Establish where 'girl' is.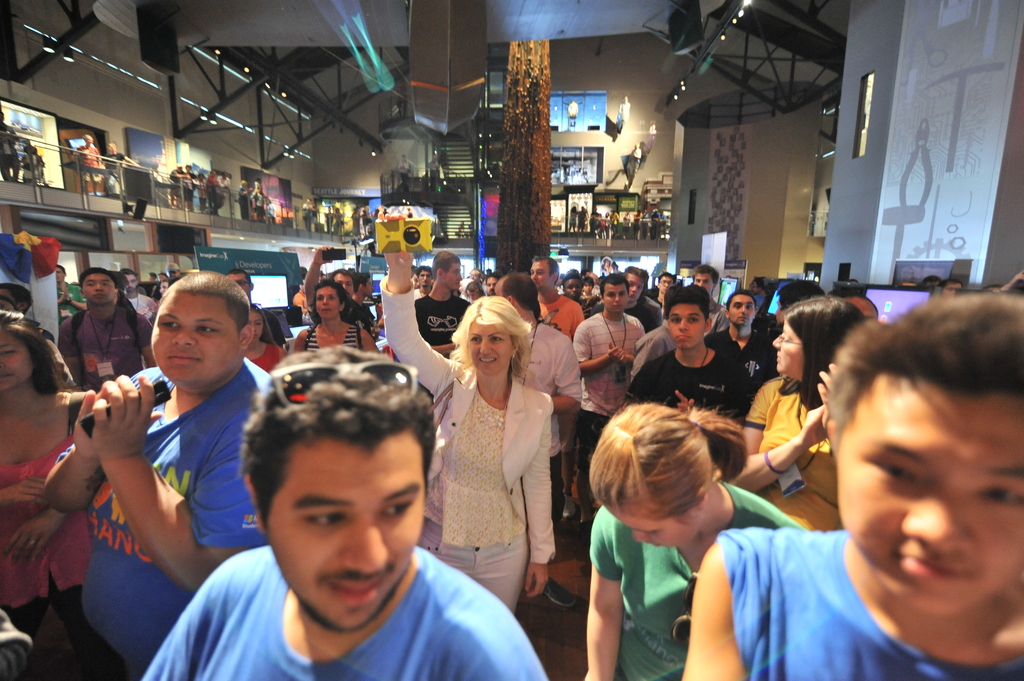
Established at 582/403/807/680.
